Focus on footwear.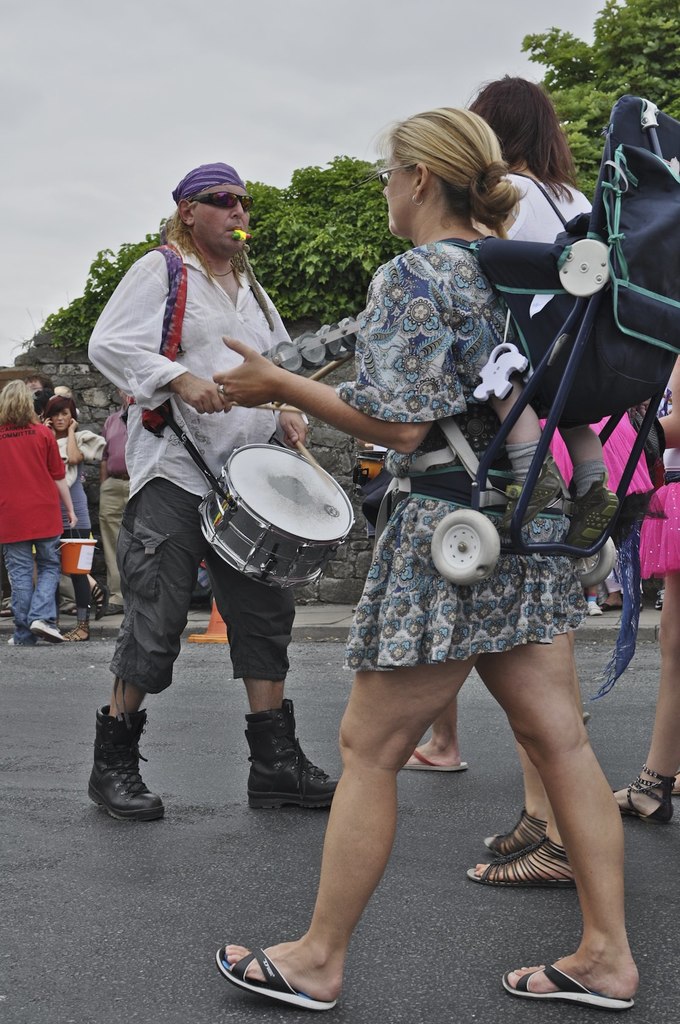
Focused at {"x1": 612, "y1": 762, "x2": 679, "y2": 829}.
